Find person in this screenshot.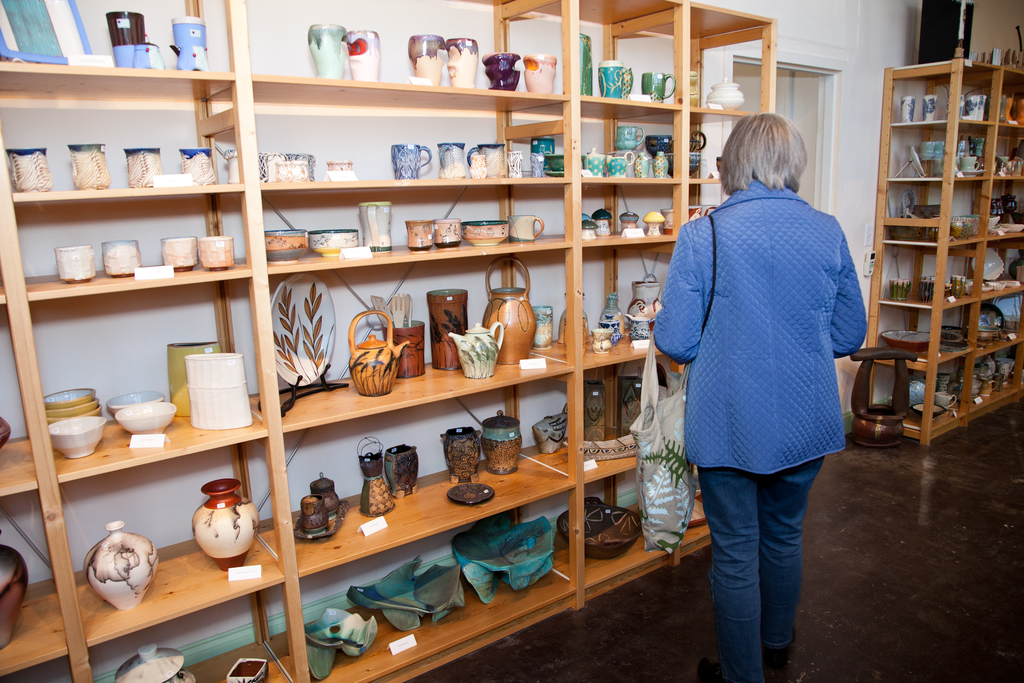
The bounding box for person is <box>649,81,873,666</box>.
